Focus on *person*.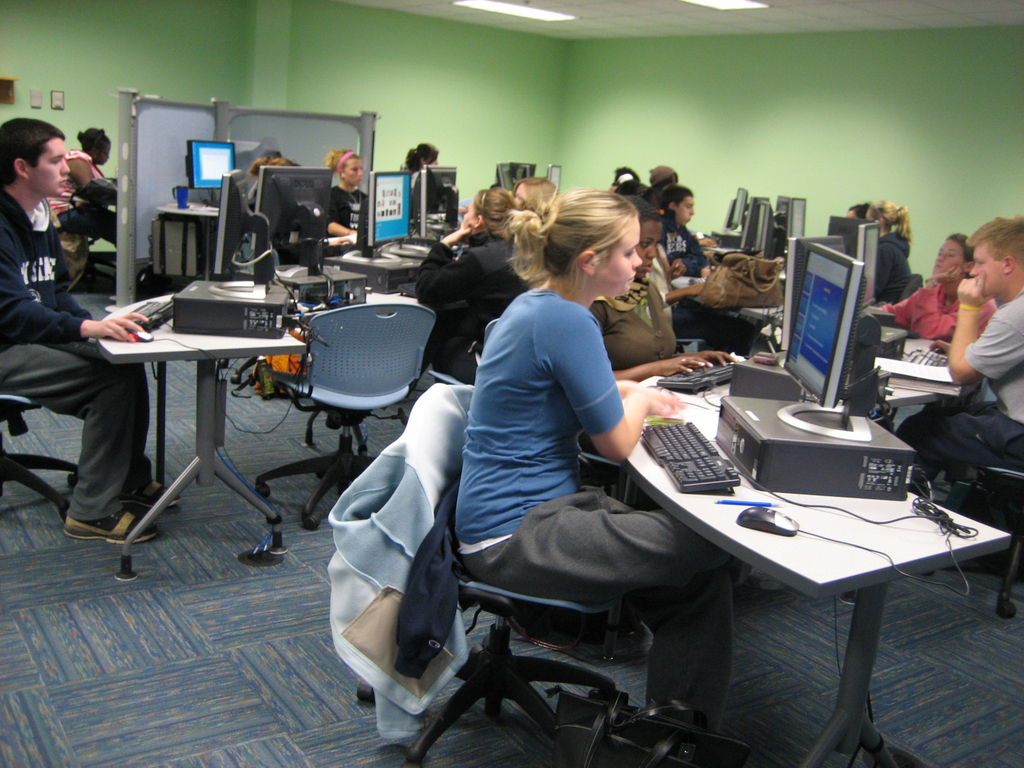
Focused at box=[658, 188, 710, 339].
